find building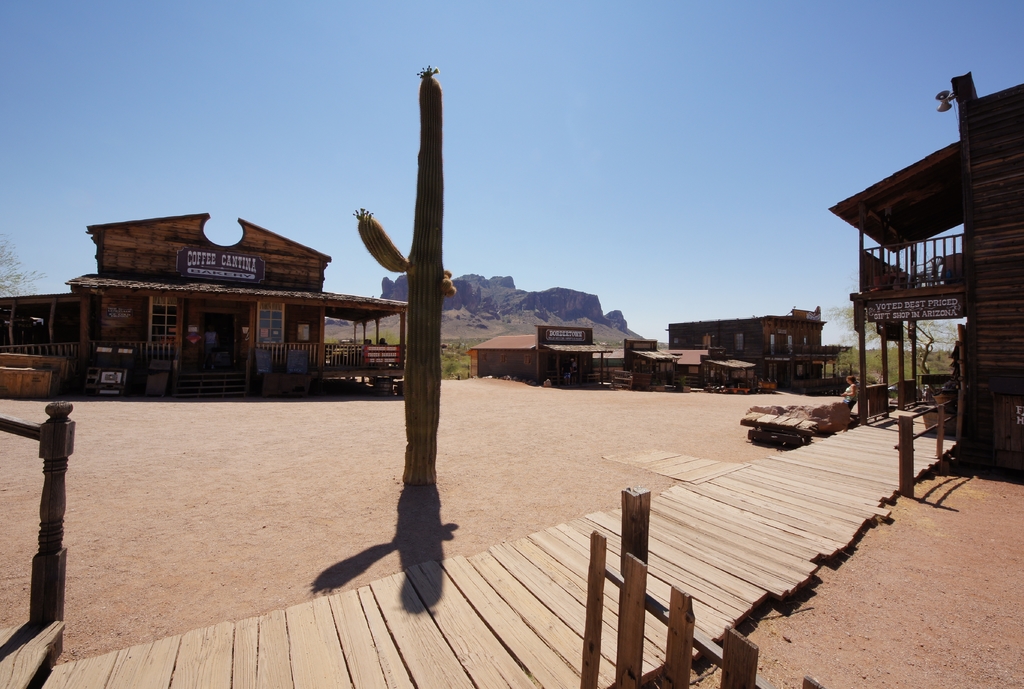
1 208 410 397
